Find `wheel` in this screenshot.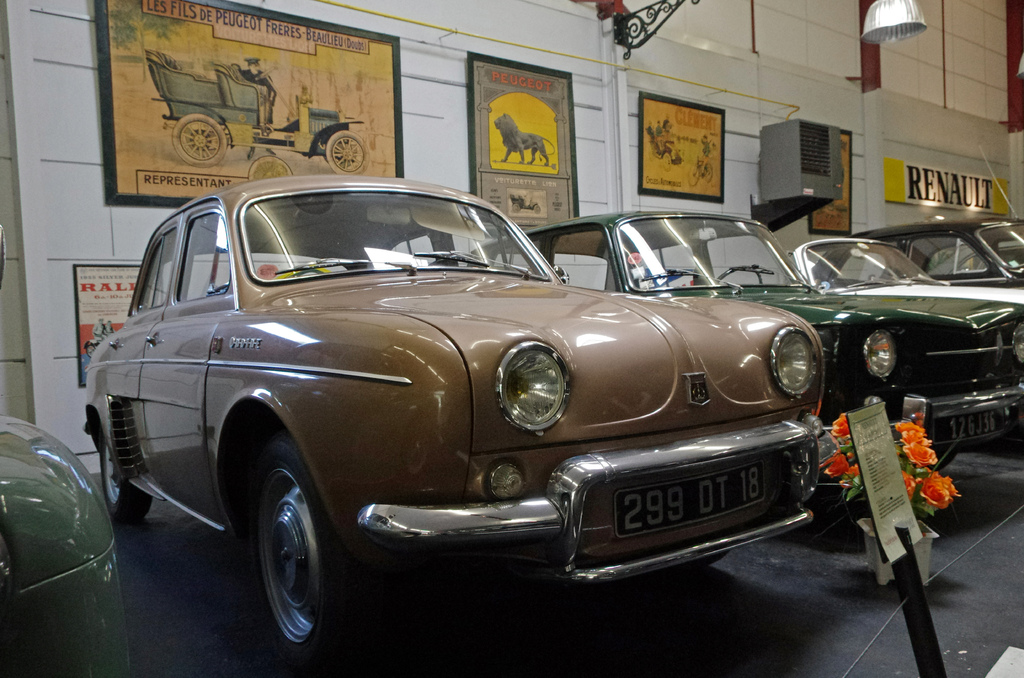
The bounding box for `wheel` is bbox=(515, 201, 521, 211).
